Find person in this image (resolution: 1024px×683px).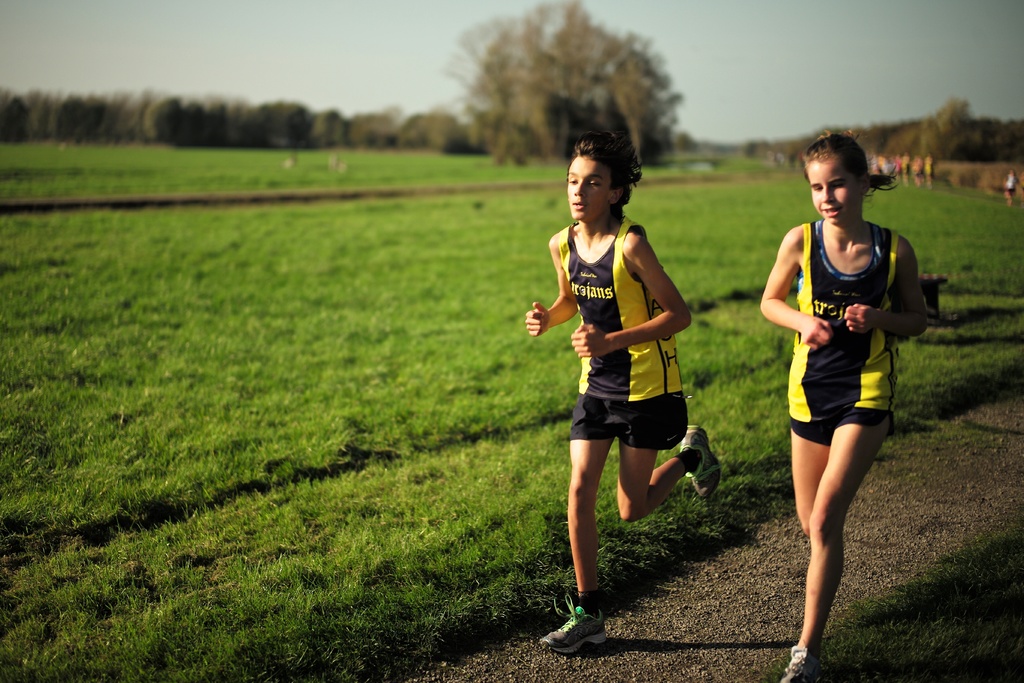
x1=523, y1=135, x2=717, y2=658.
